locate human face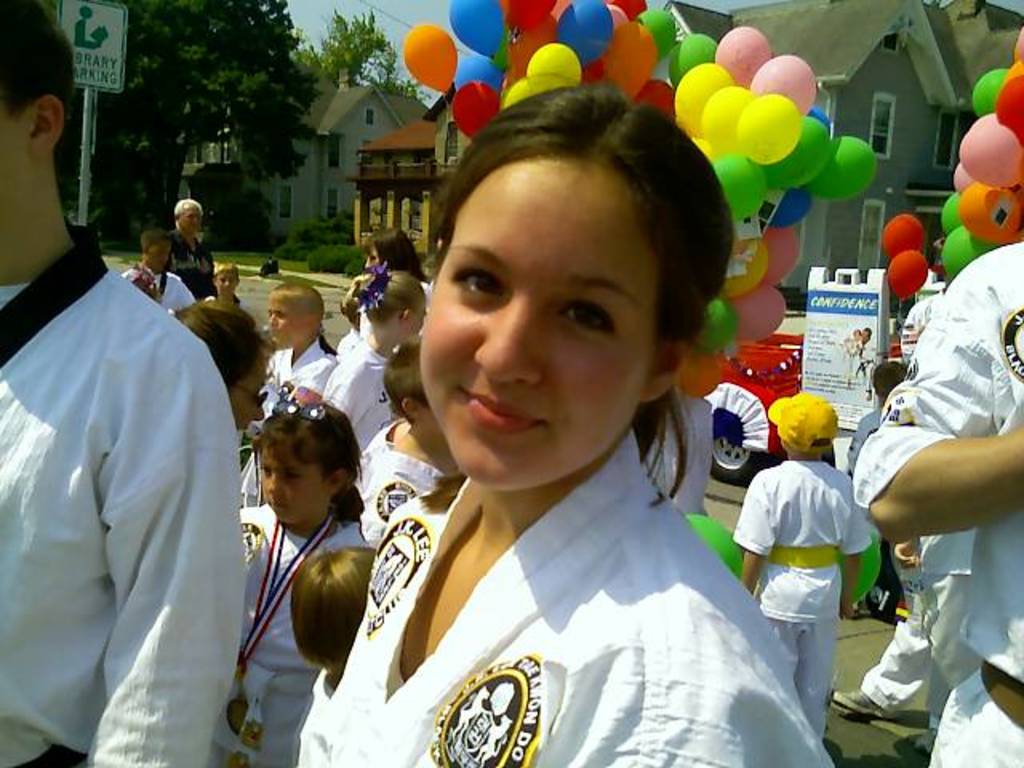
bbox=[256, 443, 323, 531]
